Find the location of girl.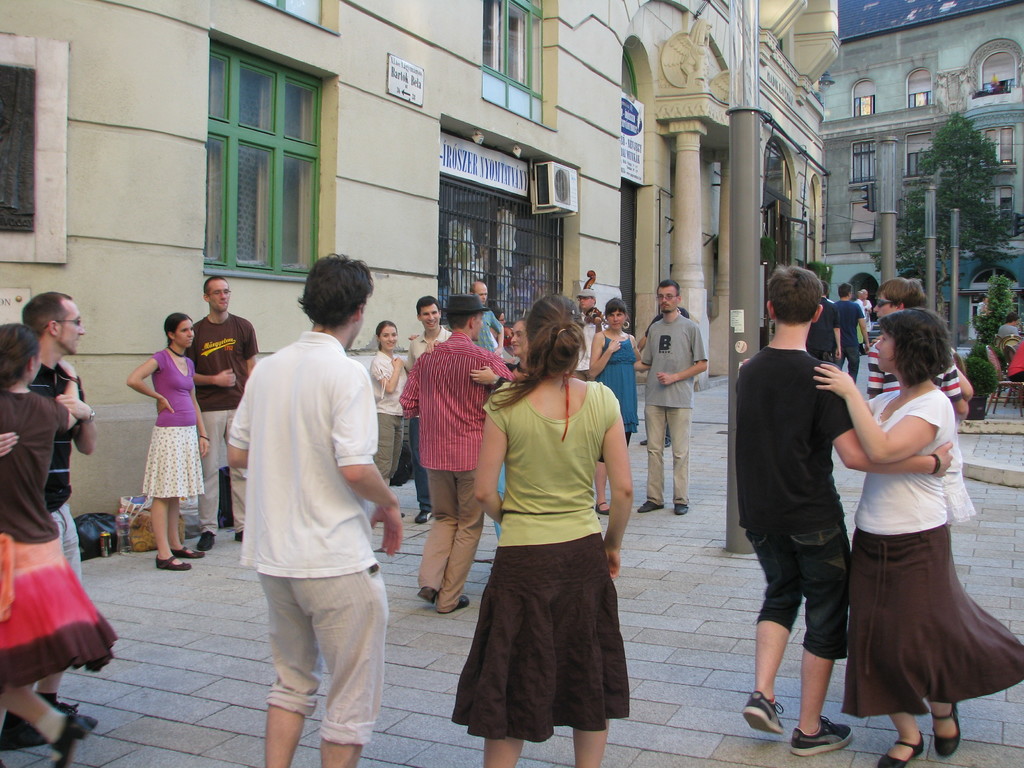
Location: <bbox>365, 320, 404, 490</bbox>.
